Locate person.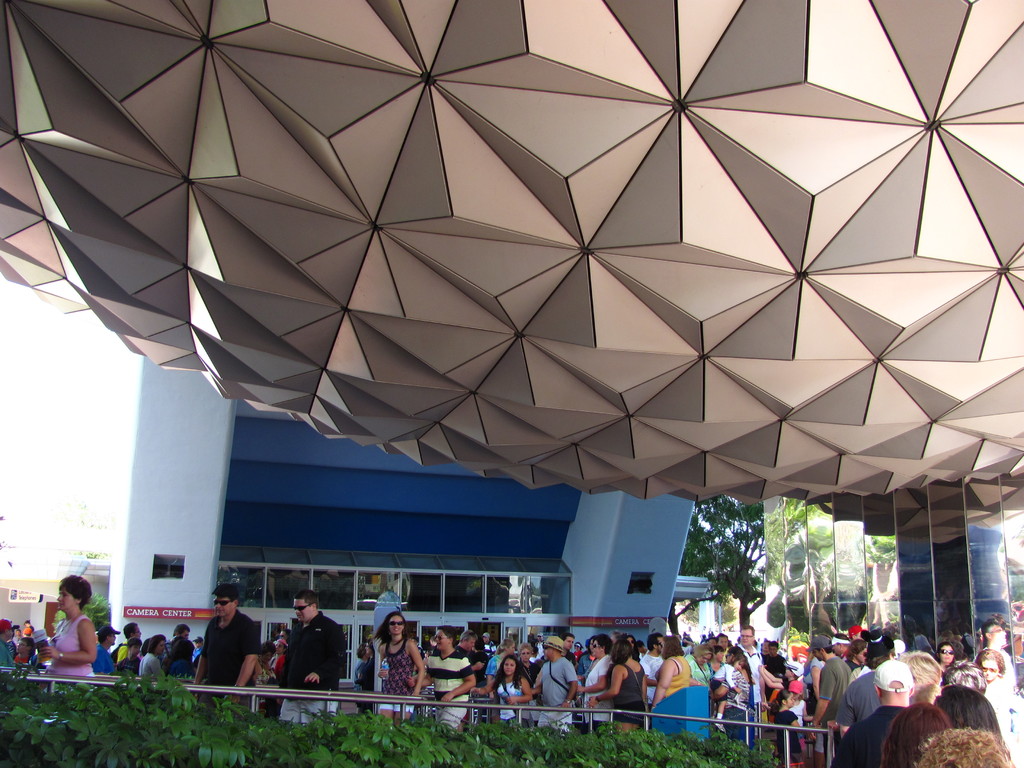
Bounding box: locate(525, 633, 575, 732).
